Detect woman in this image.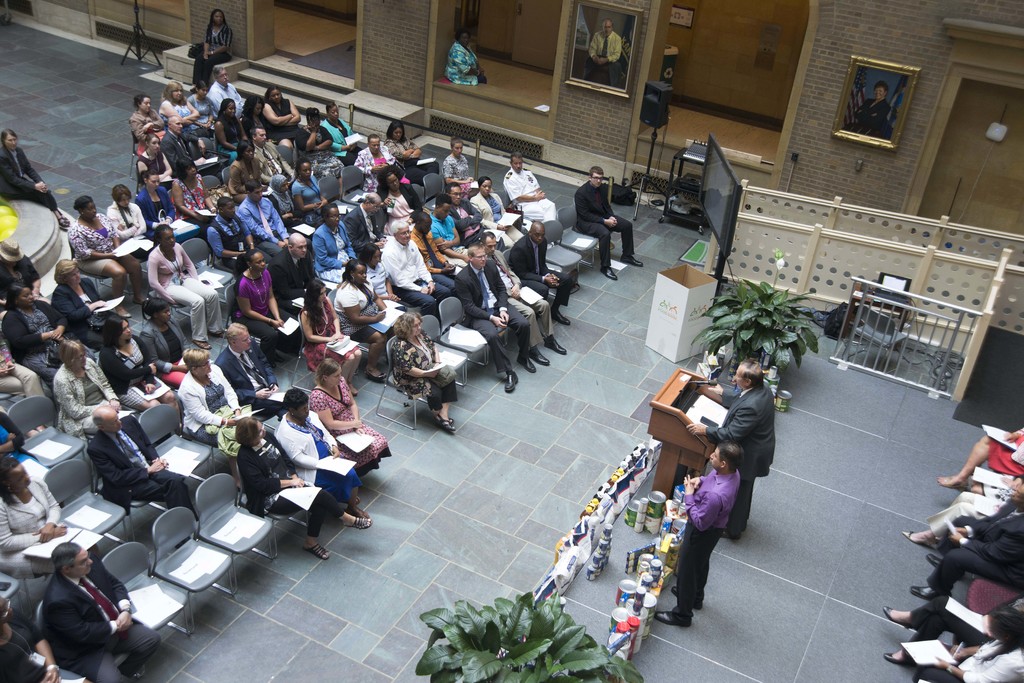
Detection: <region>291, 108, 346, 192</region>.
